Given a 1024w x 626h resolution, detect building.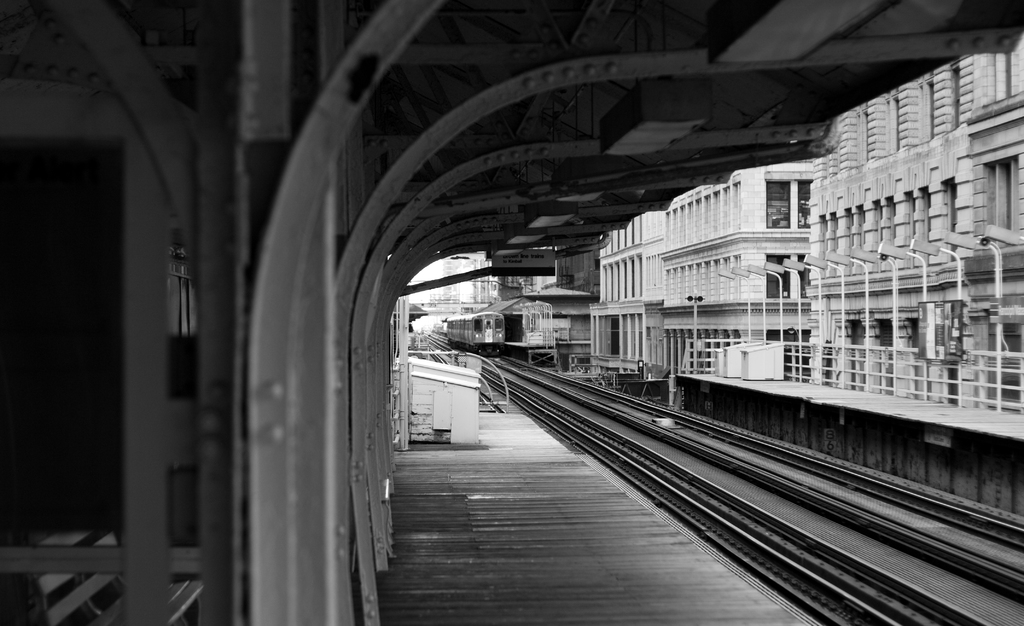
Rect(513, 229, 603, 359).
